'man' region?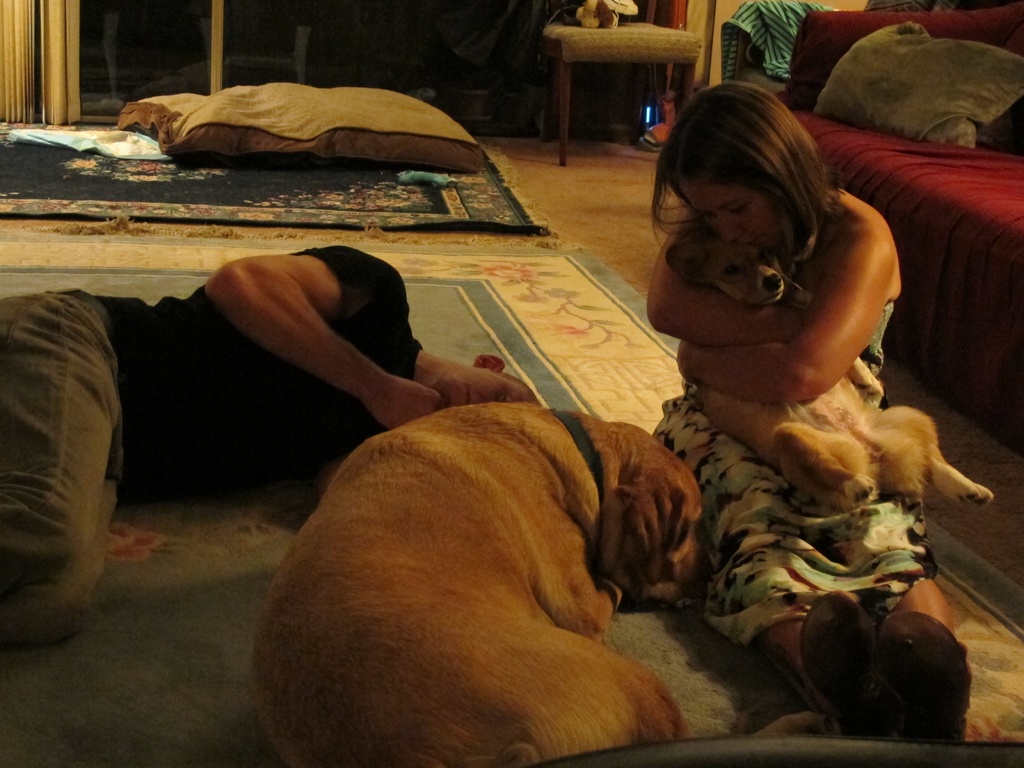
<bbox>0, 244, 538, 648</bbox>
